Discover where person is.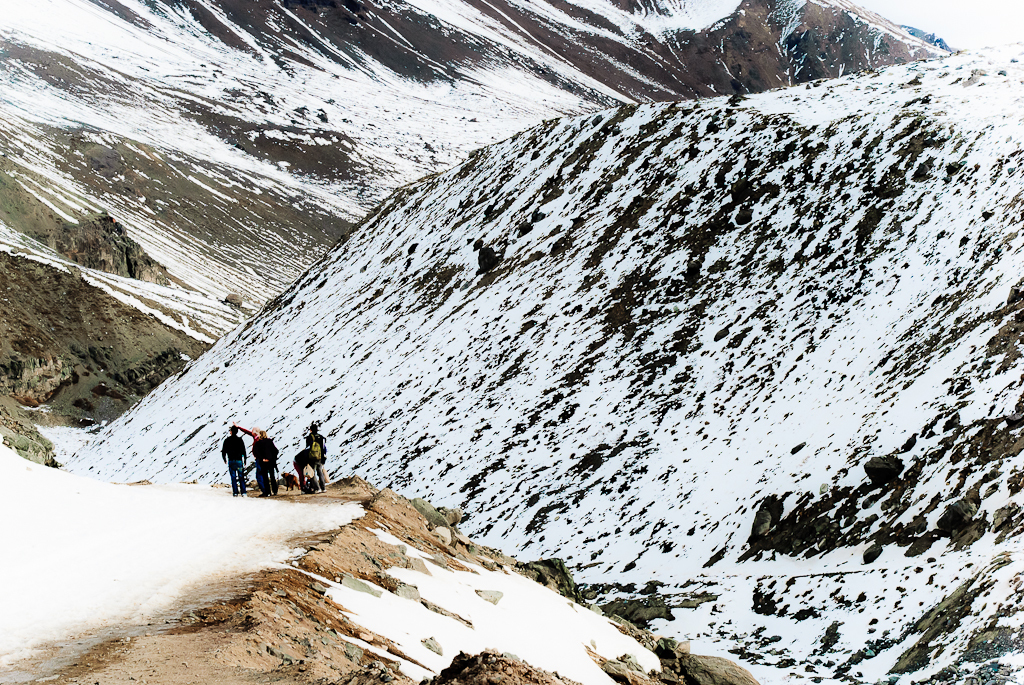
Discovered at bbox=(247, 429, 284, 498).
